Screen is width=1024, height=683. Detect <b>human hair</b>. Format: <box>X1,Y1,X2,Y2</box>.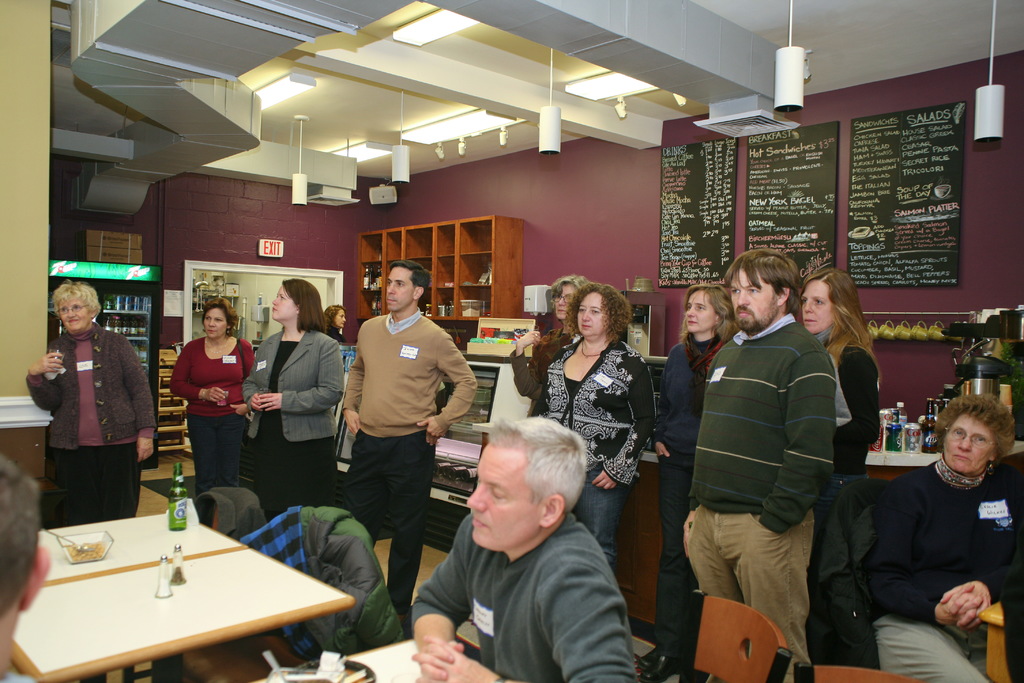
<box>723,243,801,291</box>.
